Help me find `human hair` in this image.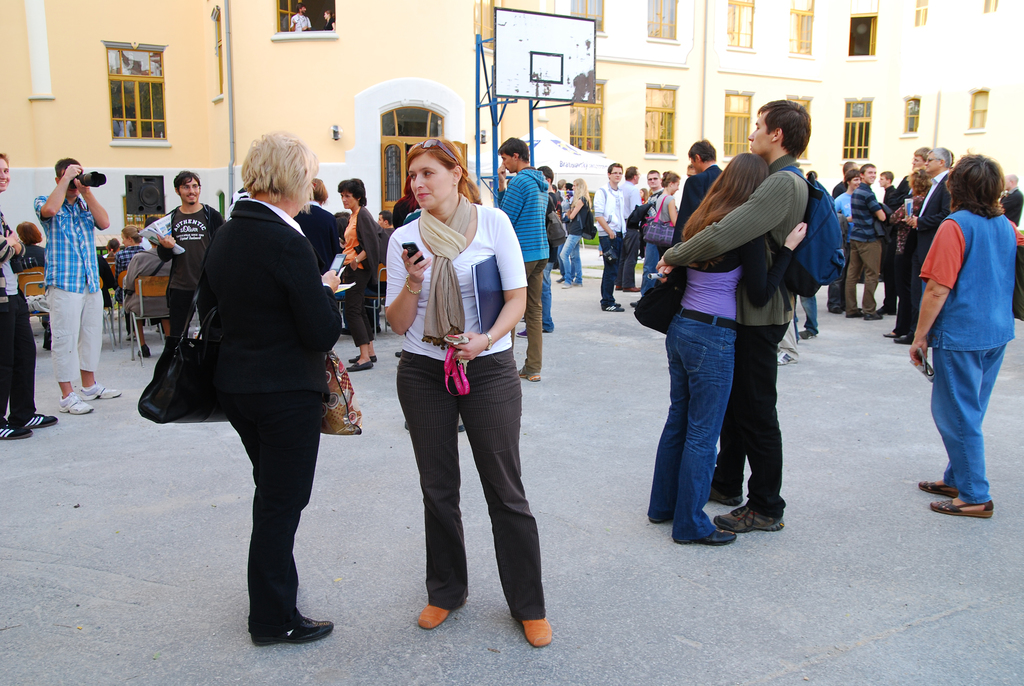
Found it: 108/237/120/252.
